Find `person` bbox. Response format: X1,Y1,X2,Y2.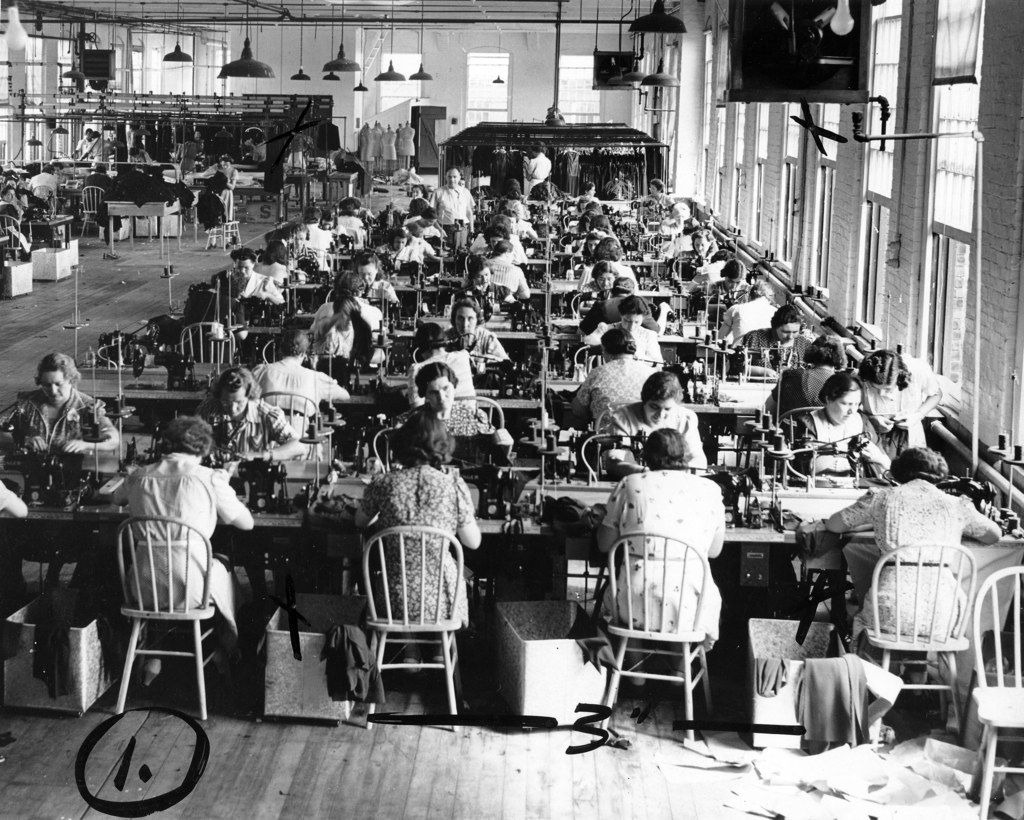
230,249,285,309.
